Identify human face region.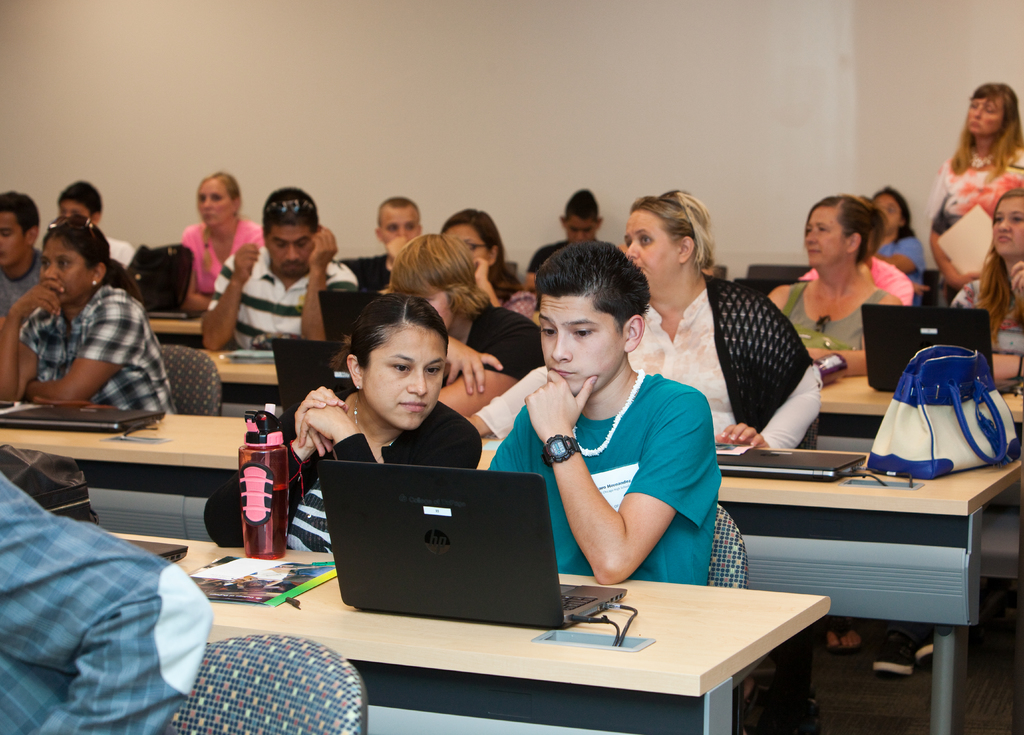
Region: (623,211,682,287).
